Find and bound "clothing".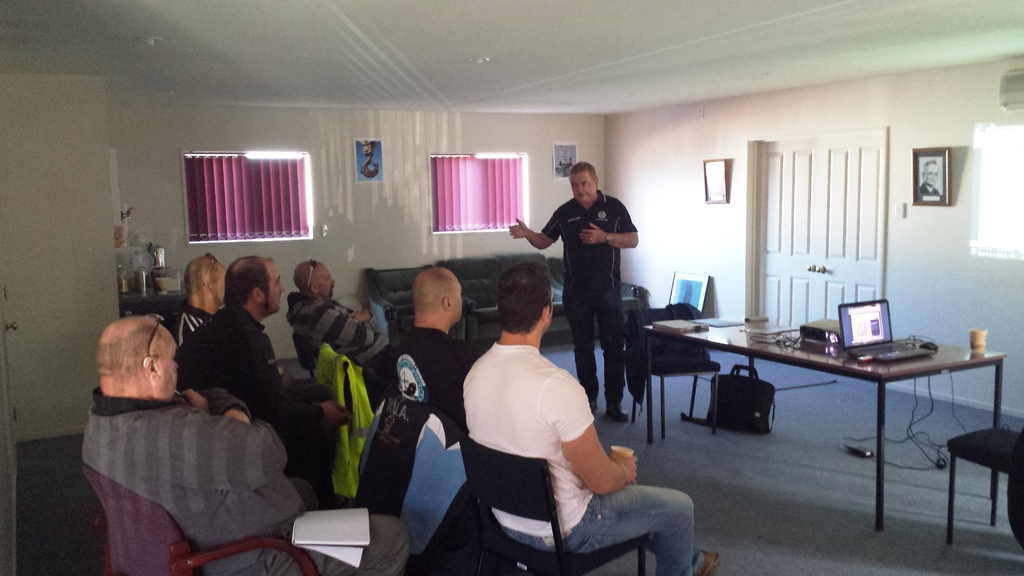
Bound: locate(170, 303, 214, 358).
